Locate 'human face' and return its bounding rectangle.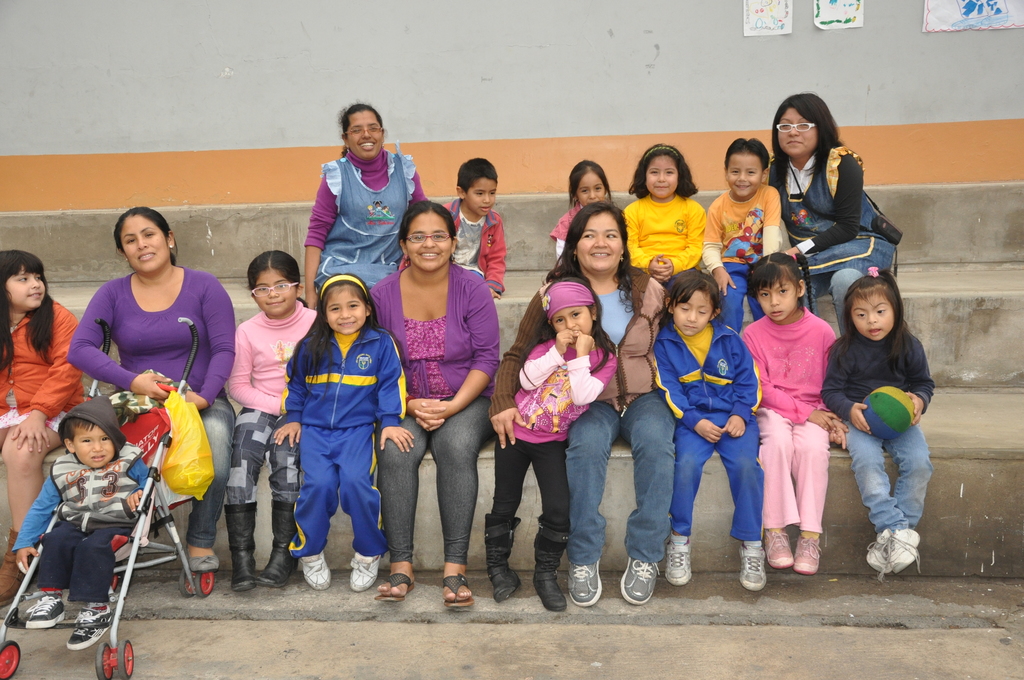
pyautogui.locateOnScreen(118, 215, 171, 276).
